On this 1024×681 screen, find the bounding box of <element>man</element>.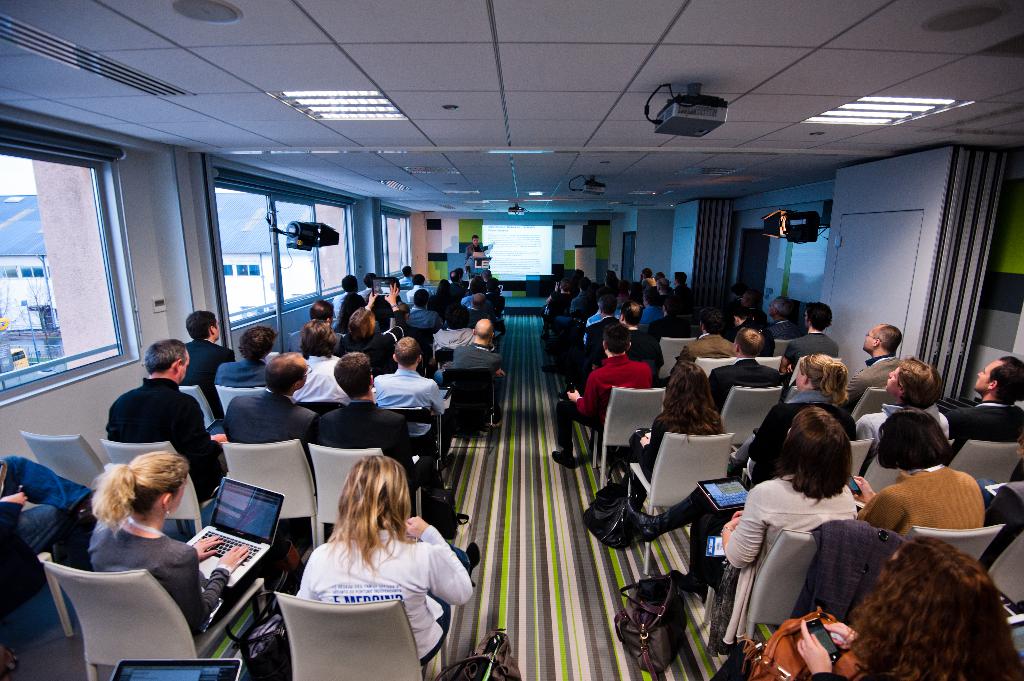
Bounding box: bbox(449, 262, 476, 292).
